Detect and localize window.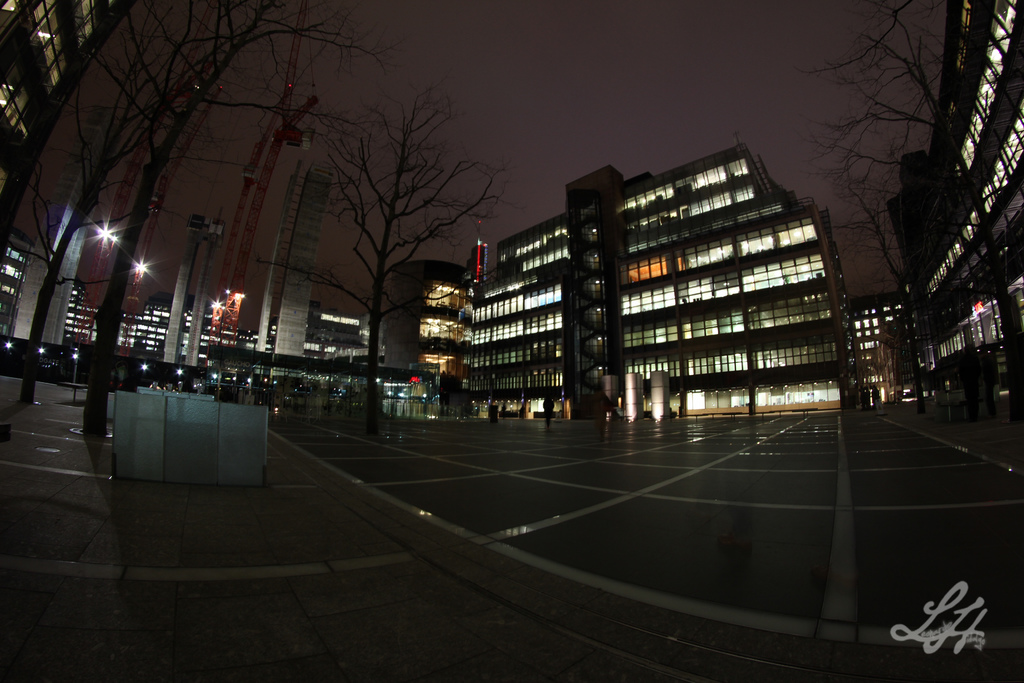
Localized at x1=0 y1=0 x2=22 y2=33.
